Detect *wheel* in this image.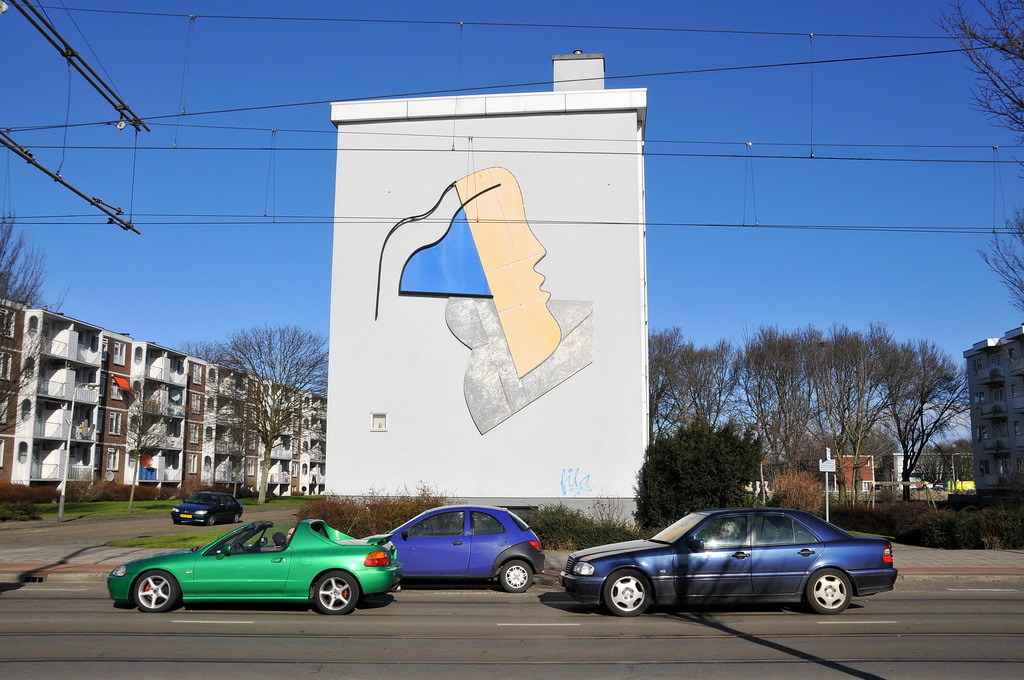
Detection: box(494, 555, 533, 593).
